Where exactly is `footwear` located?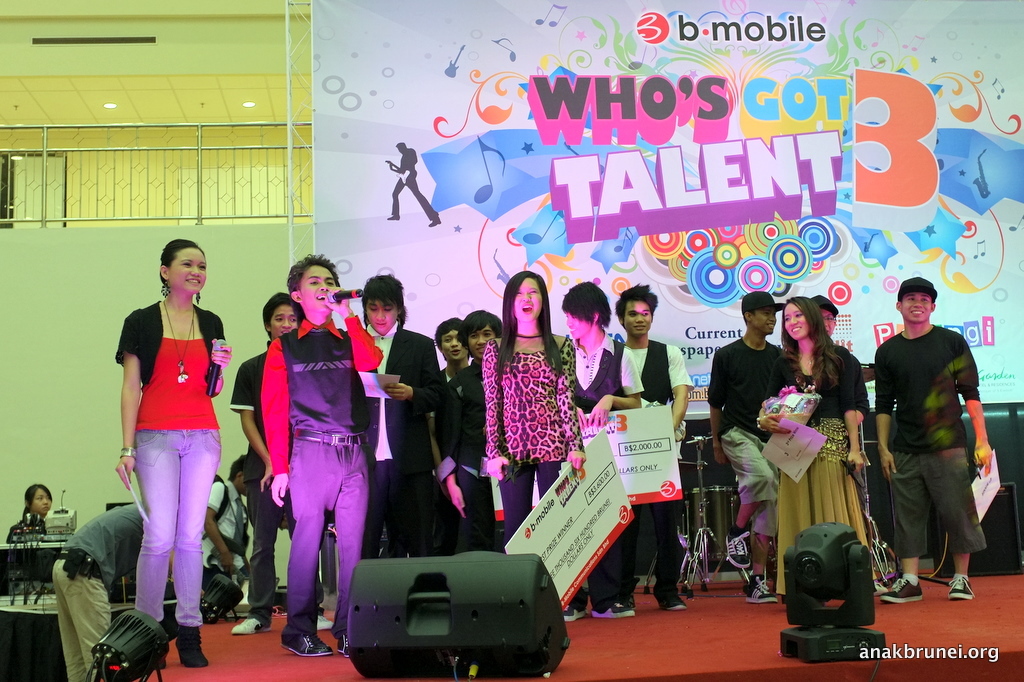
Its bounding box is 725, 529, 752, 572.
